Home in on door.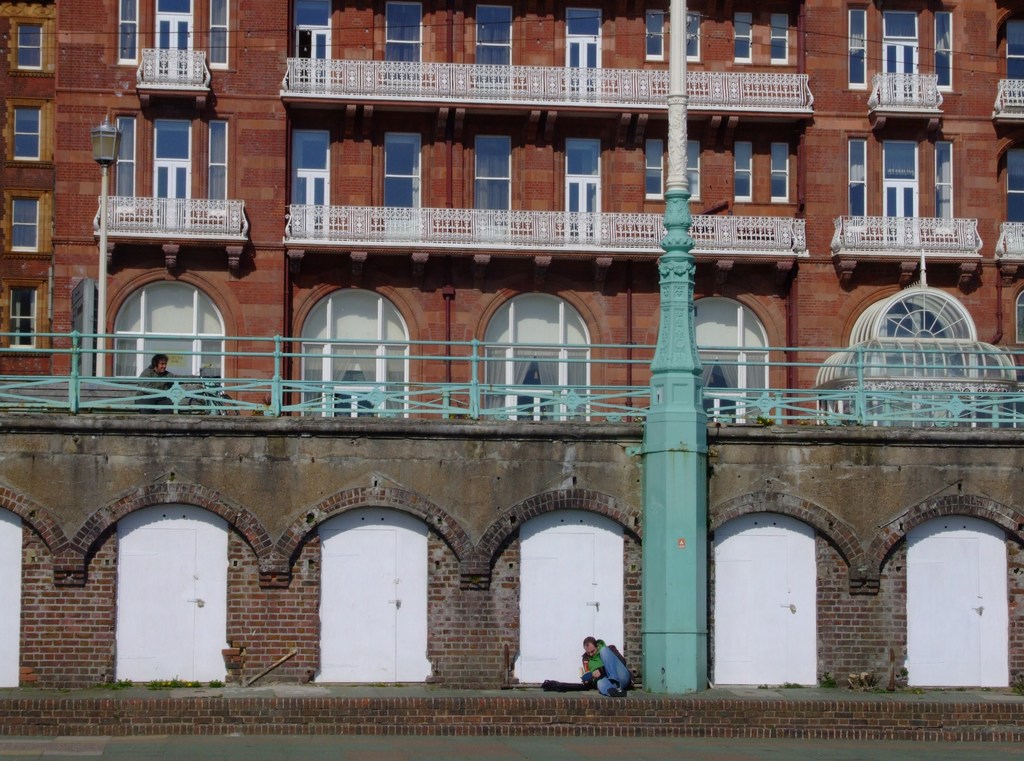
Homed in at 310 29 331 92.
